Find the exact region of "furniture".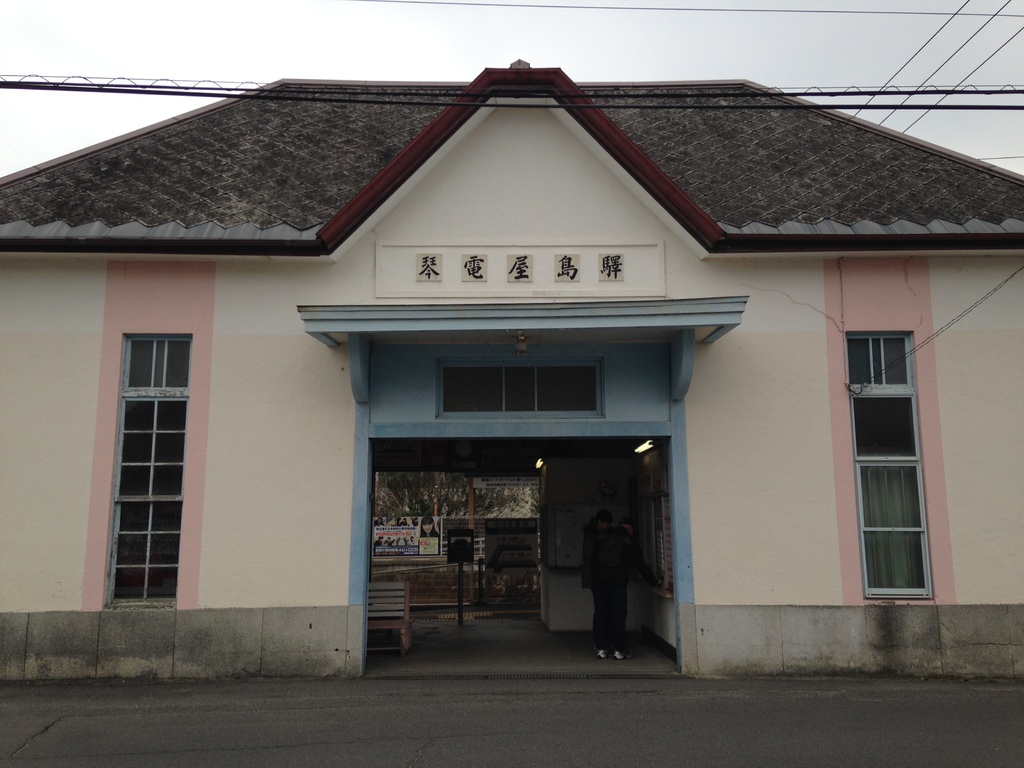
Exact region: box=[364, 579, 417, 655].
